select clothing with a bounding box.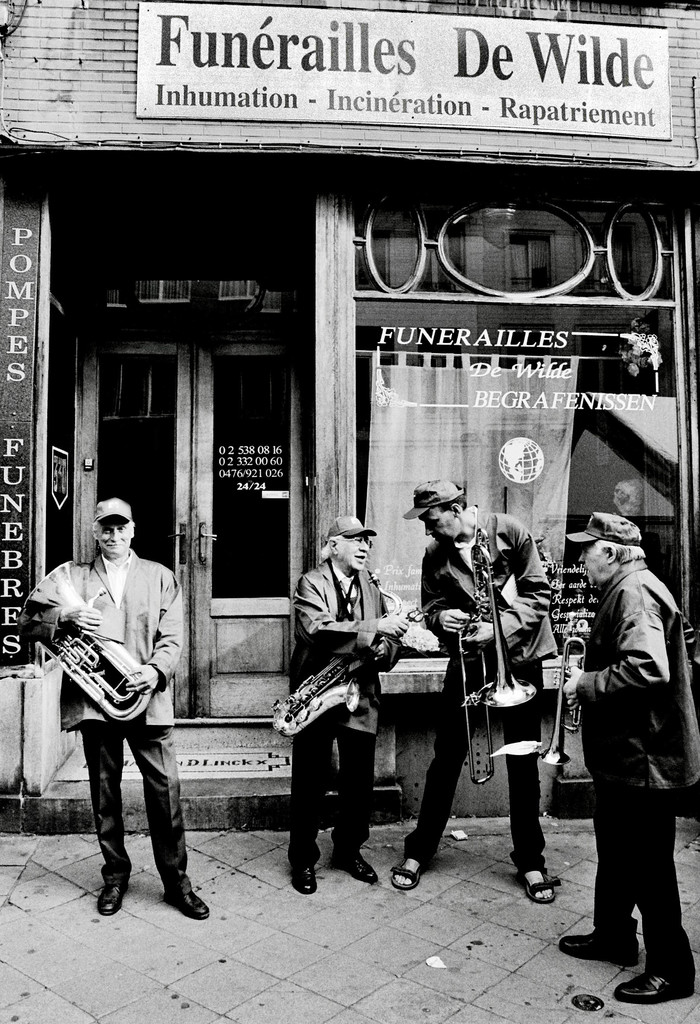
Rect(279, 554, 402, 865).
